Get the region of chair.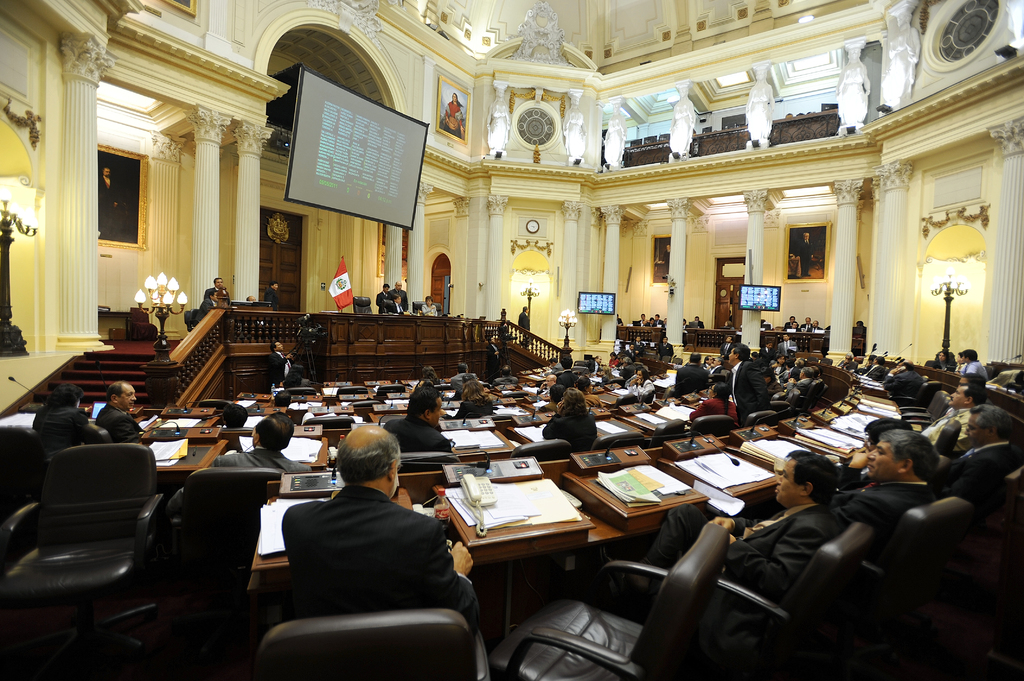
745:412:780:424.
